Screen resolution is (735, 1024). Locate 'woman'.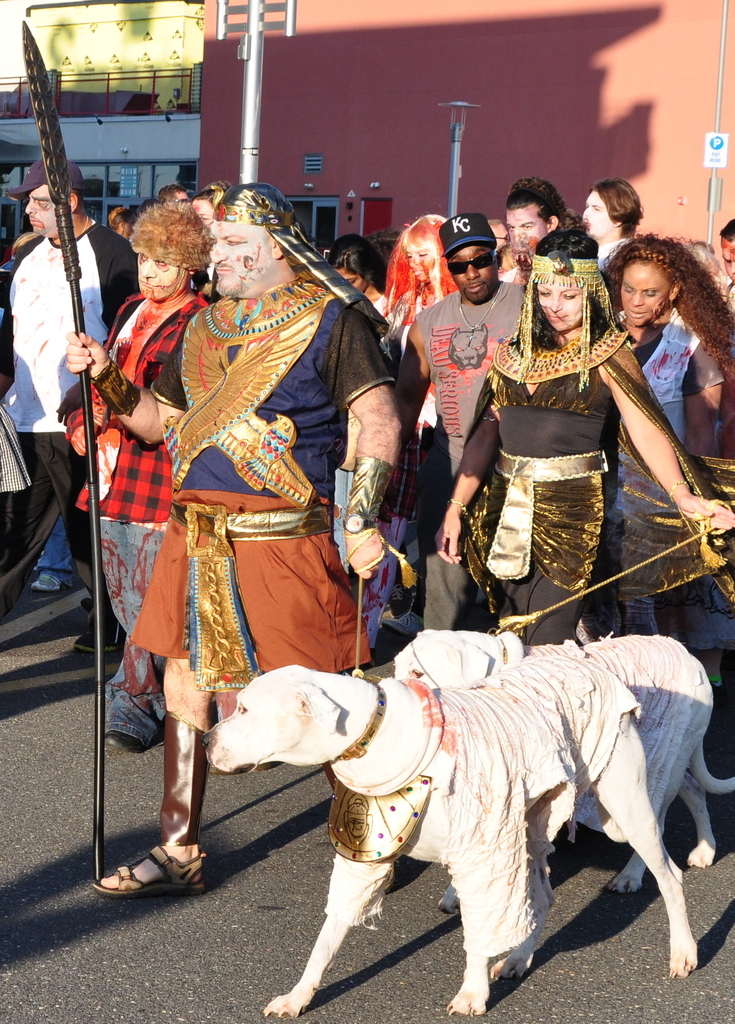
rect(381, 214, 460, 641).
